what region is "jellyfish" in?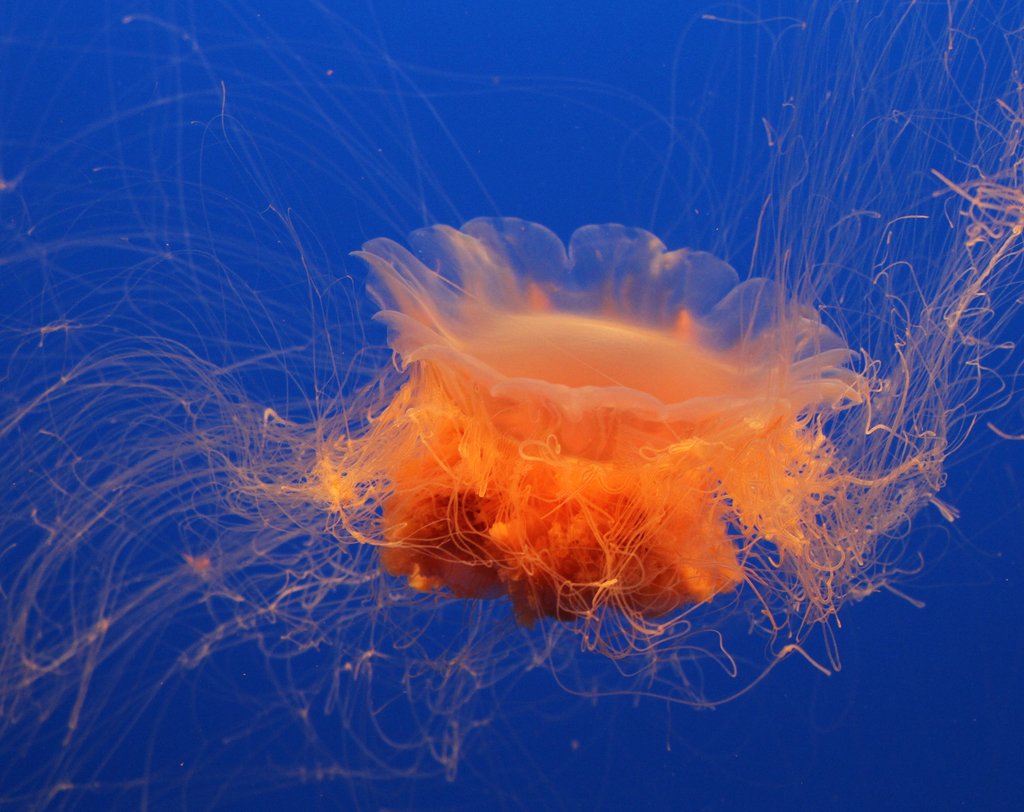
0,3,1023,810.
